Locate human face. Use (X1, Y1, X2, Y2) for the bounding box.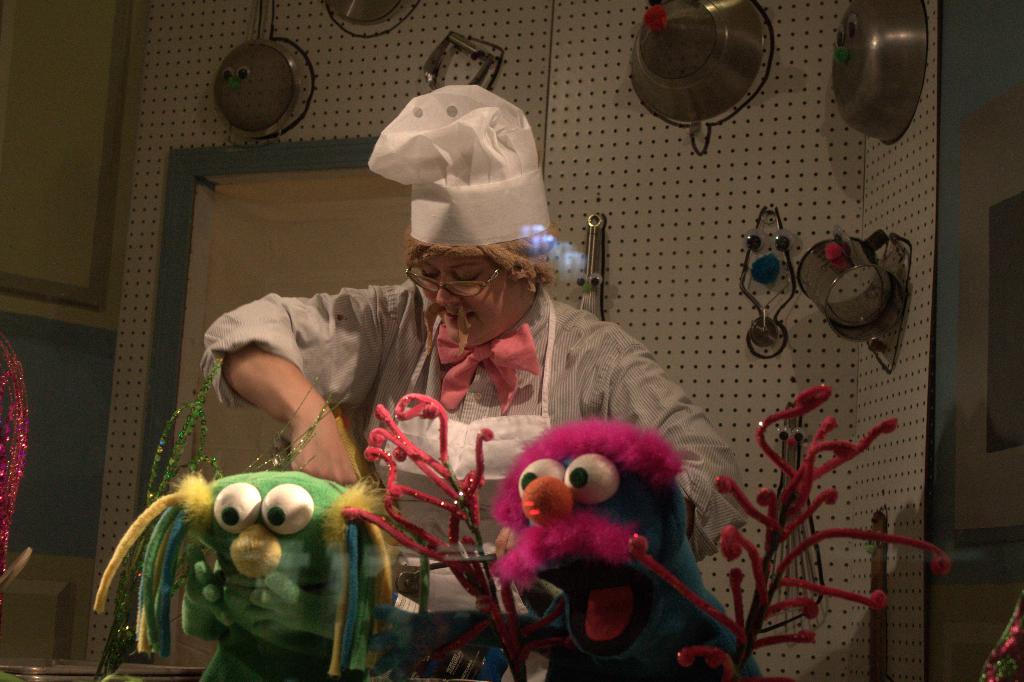
(424, 246, 522, 343).
